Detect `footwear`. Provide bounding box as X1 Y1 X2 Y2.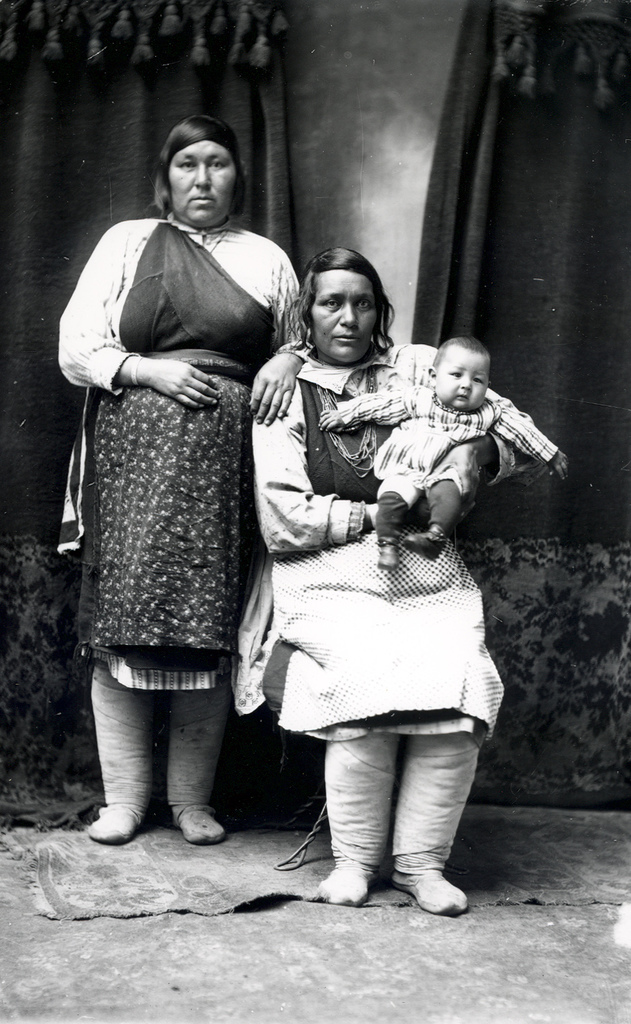
152 673 229 847.
